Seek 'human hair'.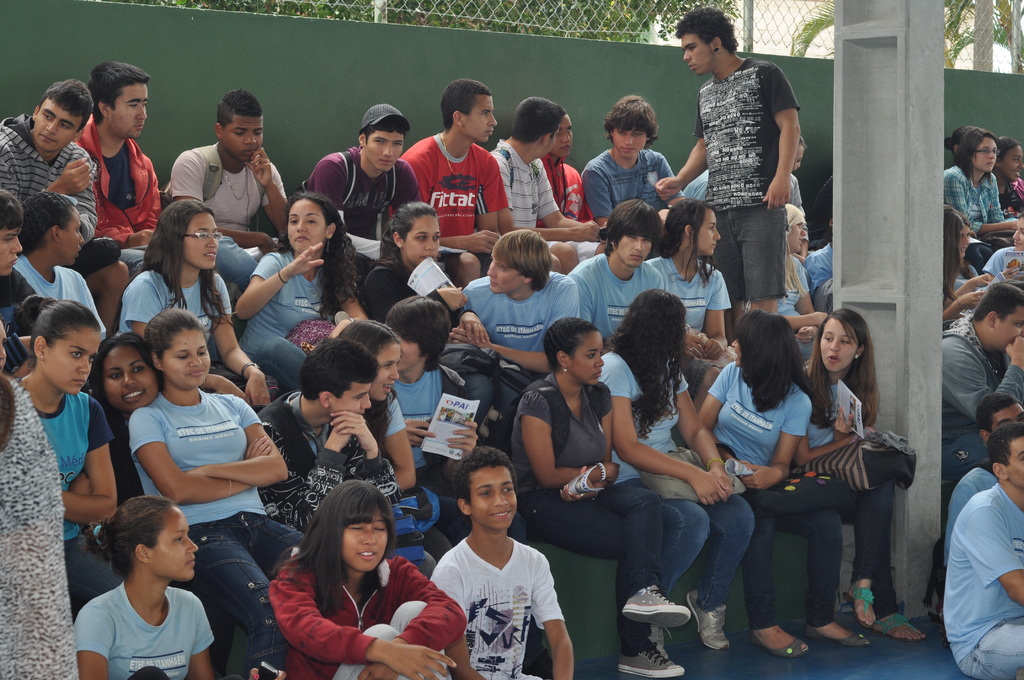
<bbox>783, 202, 806, 296</bbox>.
